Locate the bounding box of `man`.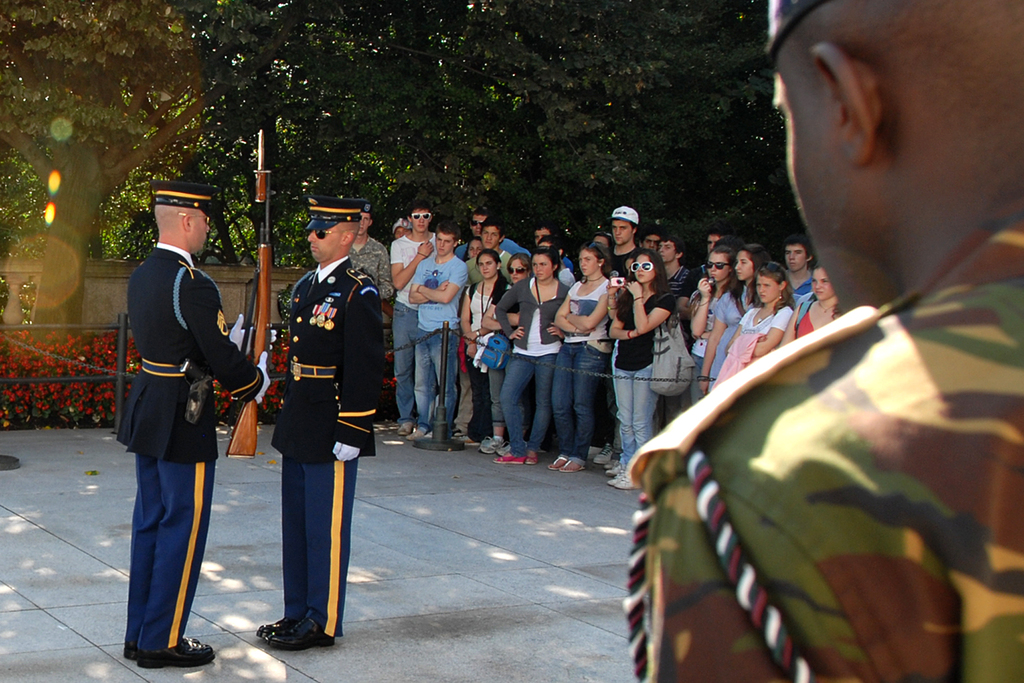
Bounding box: <bbox>468, 208, 479, 236</bbox>.
